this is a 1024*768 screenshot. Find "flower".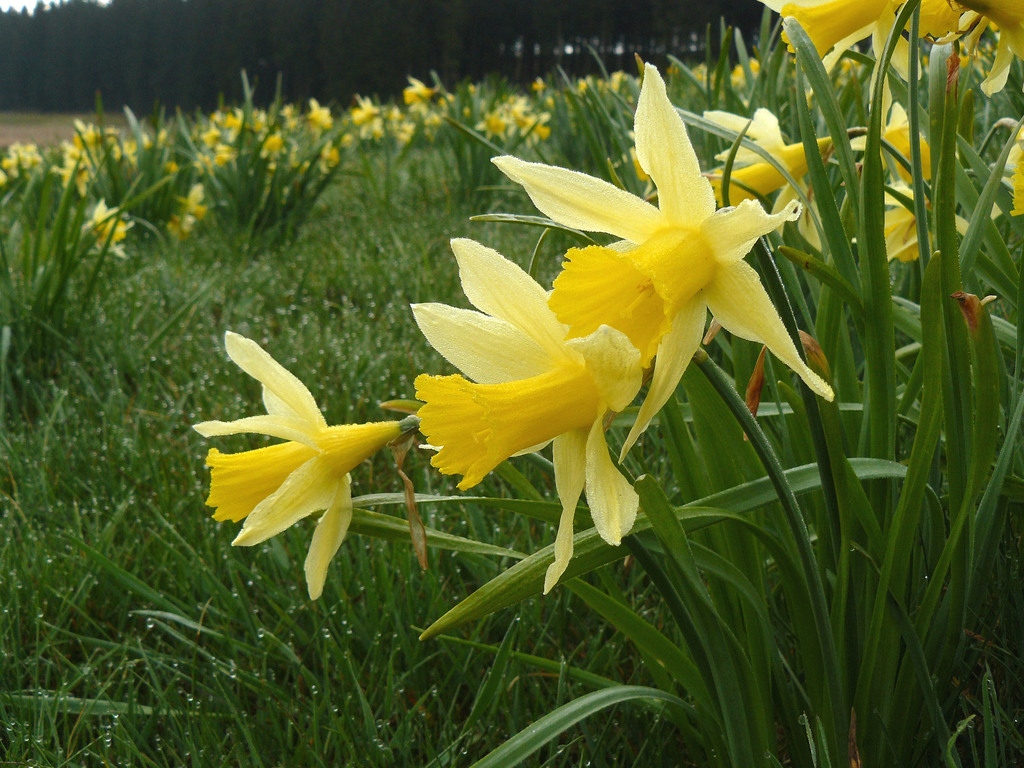
Bounding box: (166, 209, 201, 241).
